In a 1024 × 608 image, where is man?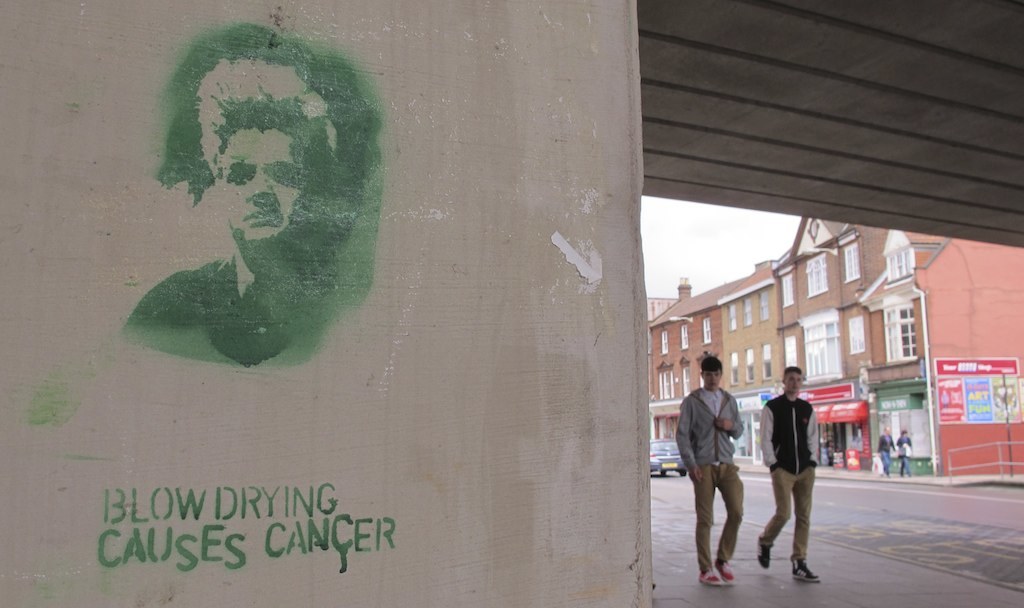
crop(871, 426, 892, 474).
